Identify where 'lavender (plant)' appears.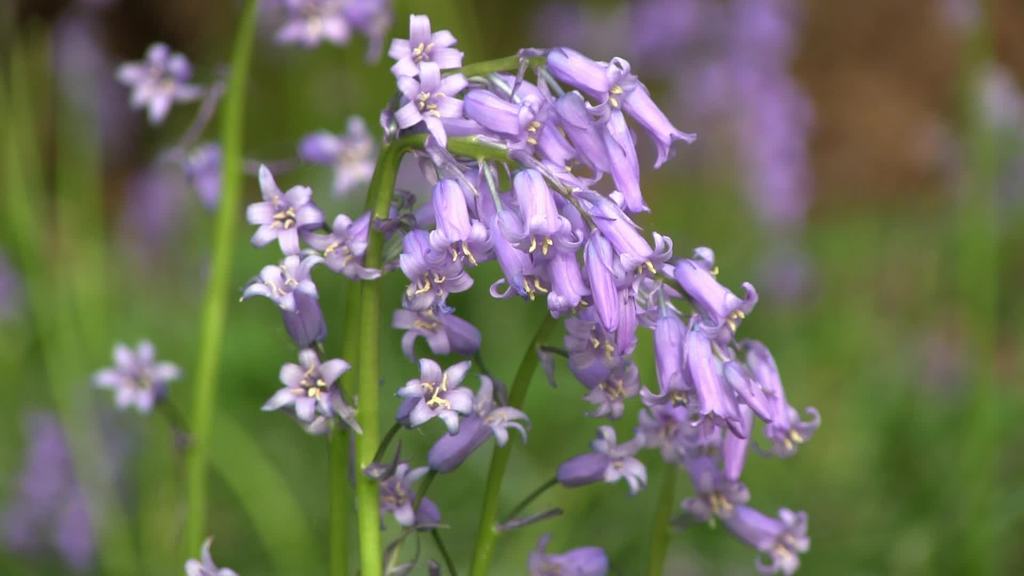
Appears at box=[188, 539, 246, 575].
